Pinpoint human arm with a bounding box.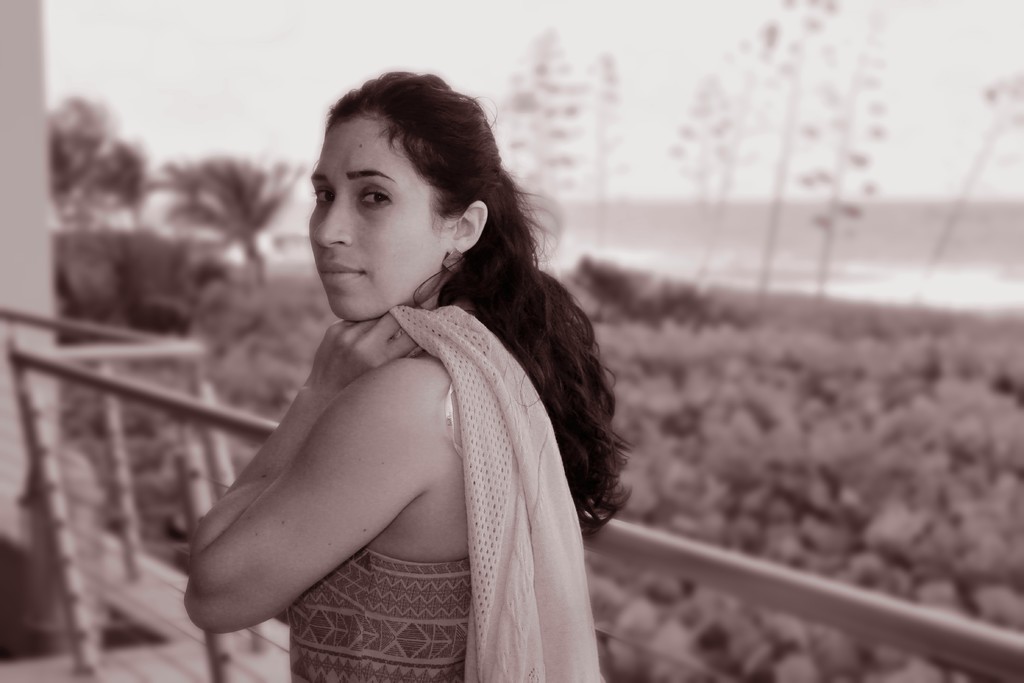
186/314/528/638.
